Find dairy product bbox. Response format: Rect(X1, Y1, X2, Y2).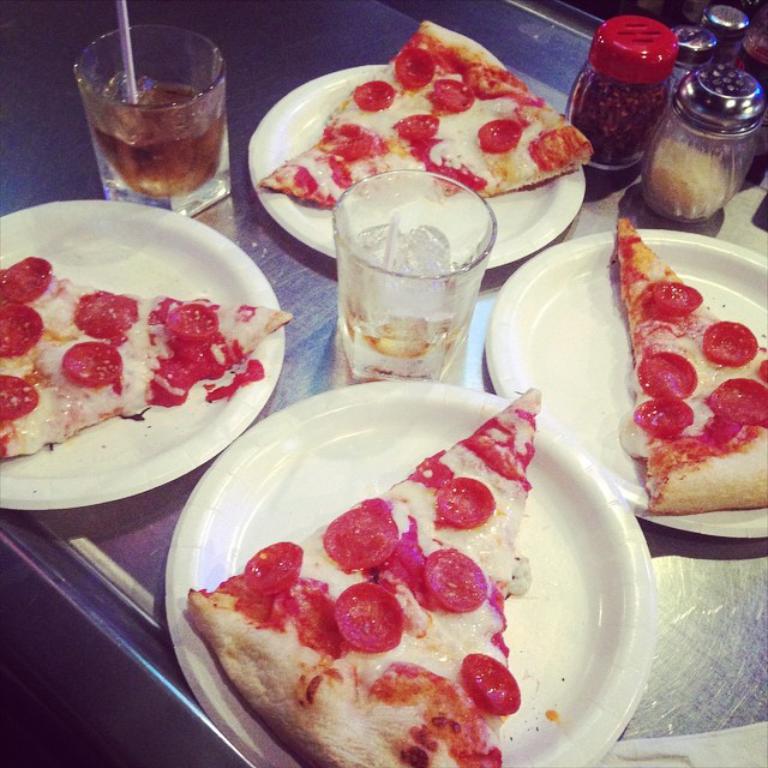
Rect(0, 281, 281, 462).
